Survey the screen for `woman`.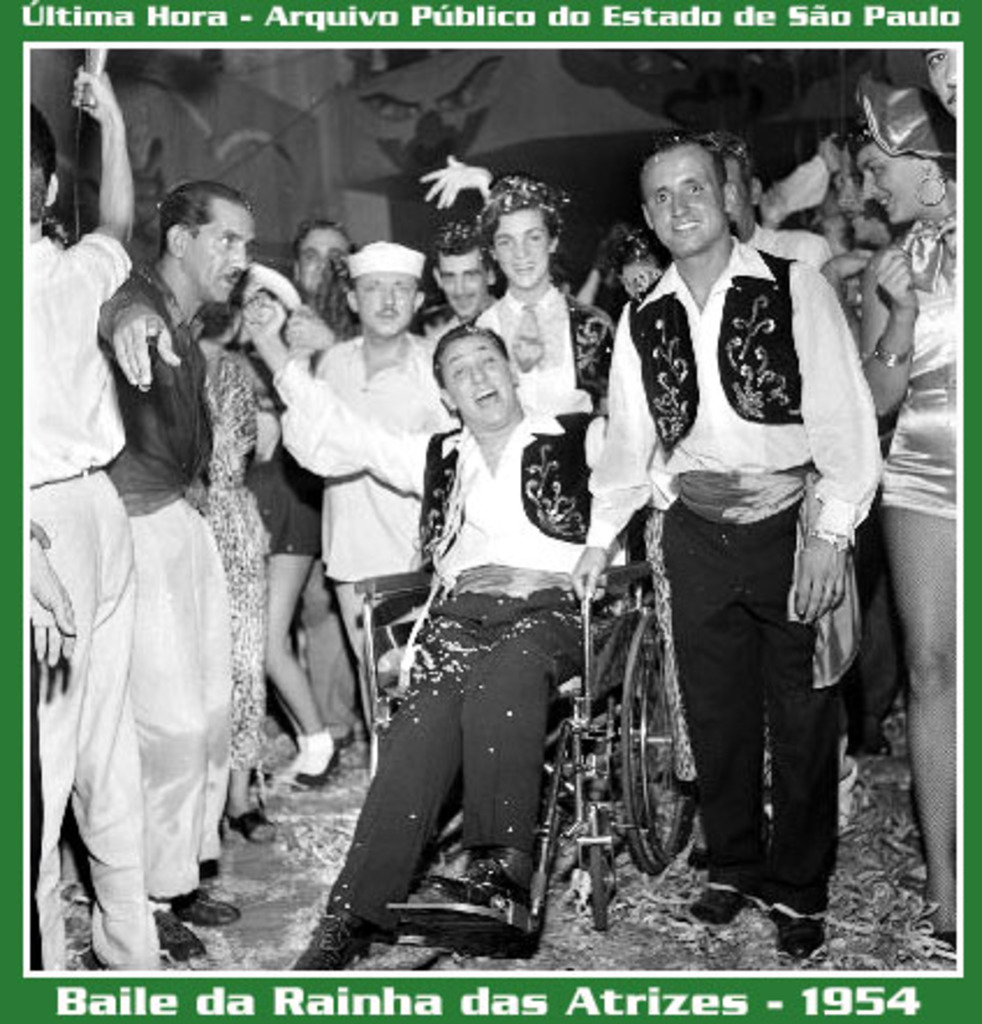
Survey found: (left=857, top=72, right=961, bottom=948).
